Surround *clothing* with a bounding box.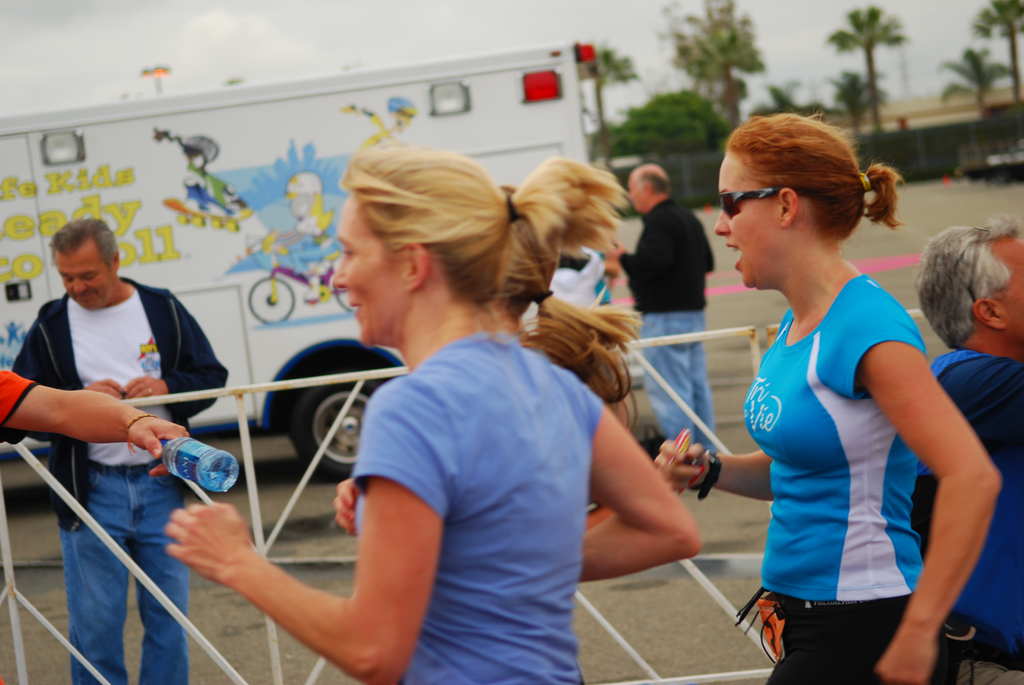
BBox(908, 331, 1023, 682).
